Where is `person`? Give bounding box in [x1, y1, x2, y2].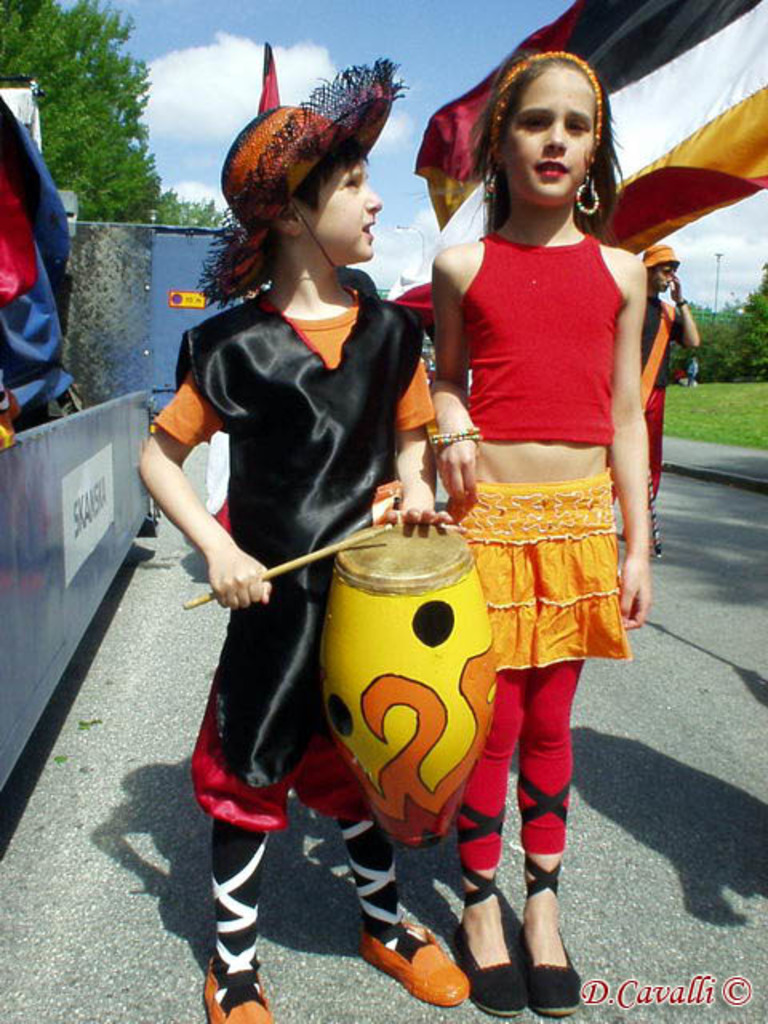
[638, 248, 702, 544].
